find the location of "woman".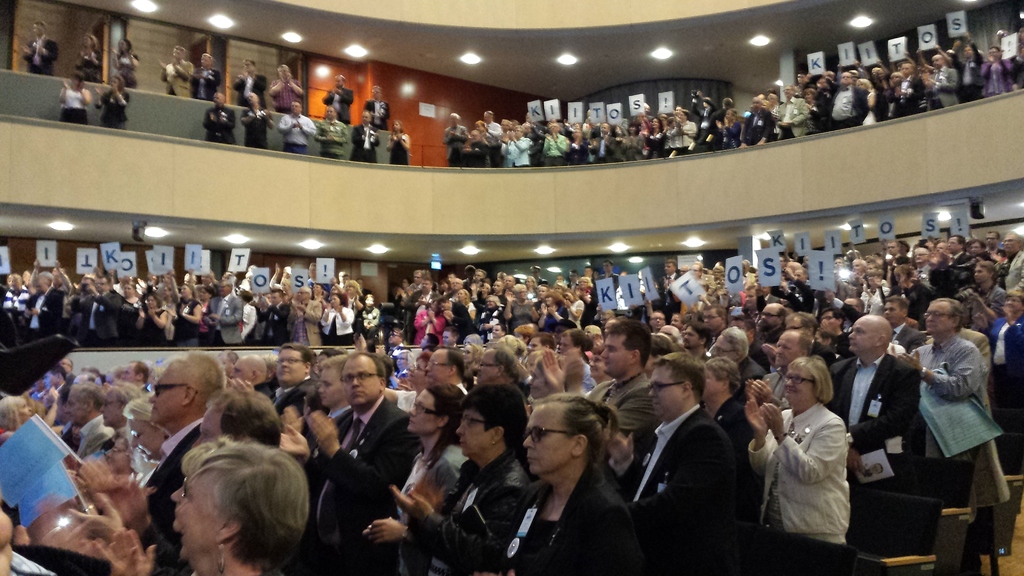
Location: [left=505, top=285, right=534, bottom=321].
